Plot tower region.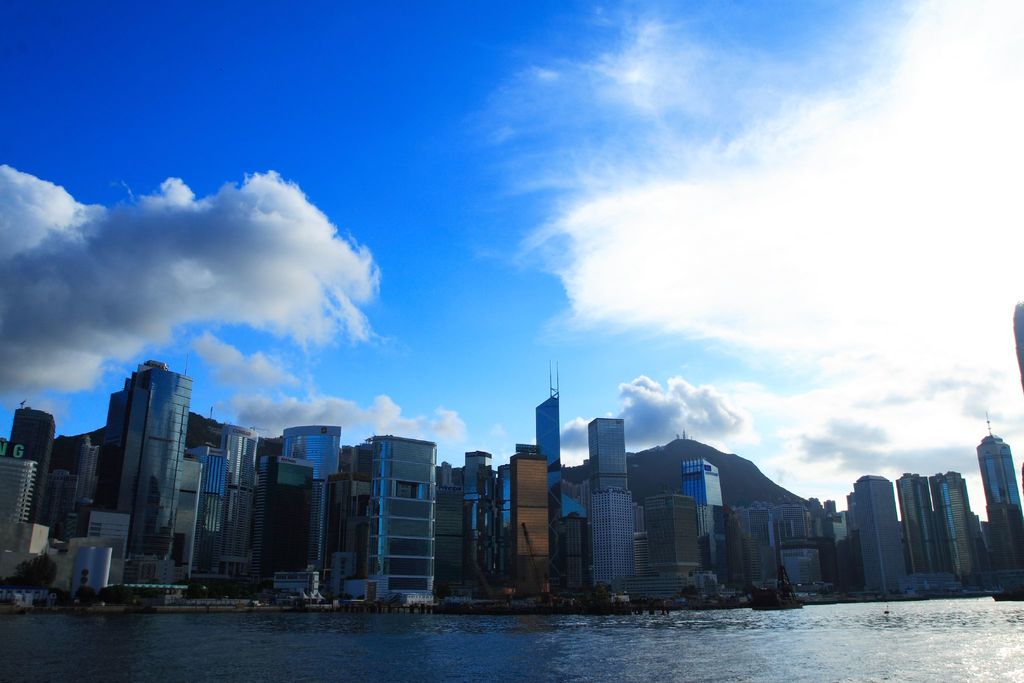
Plotted at bbox=[933, 464, 991, 588].
